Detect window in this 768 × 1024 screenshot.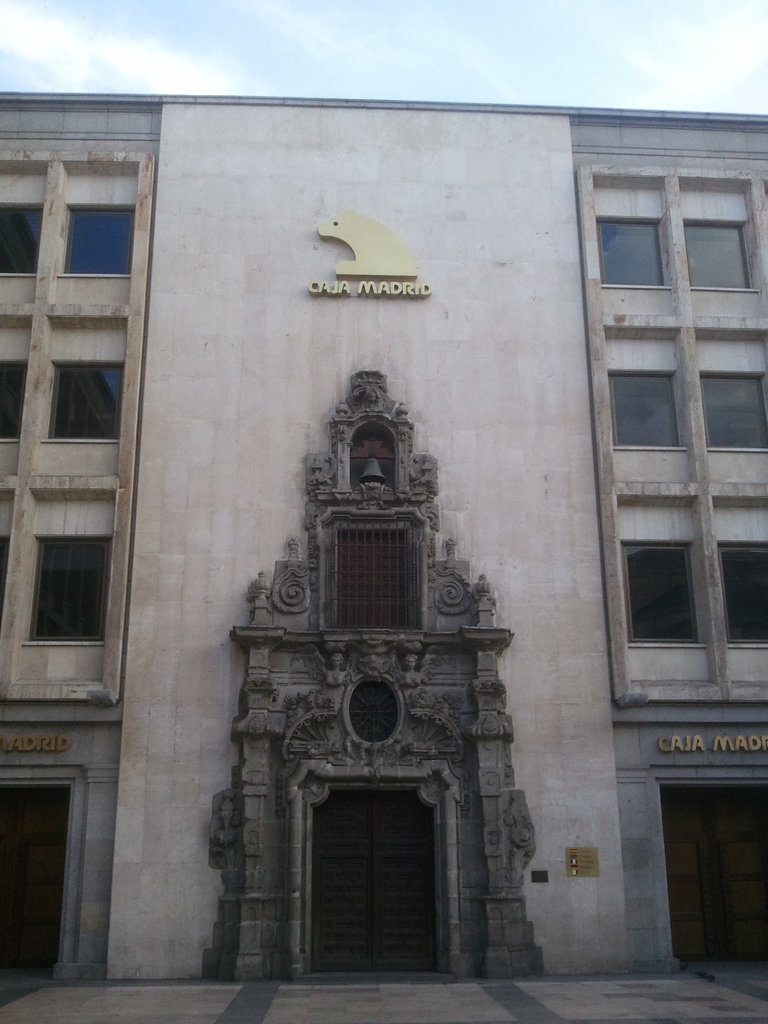
Detection: (left=678, top=220, right=759, bottom=295).
